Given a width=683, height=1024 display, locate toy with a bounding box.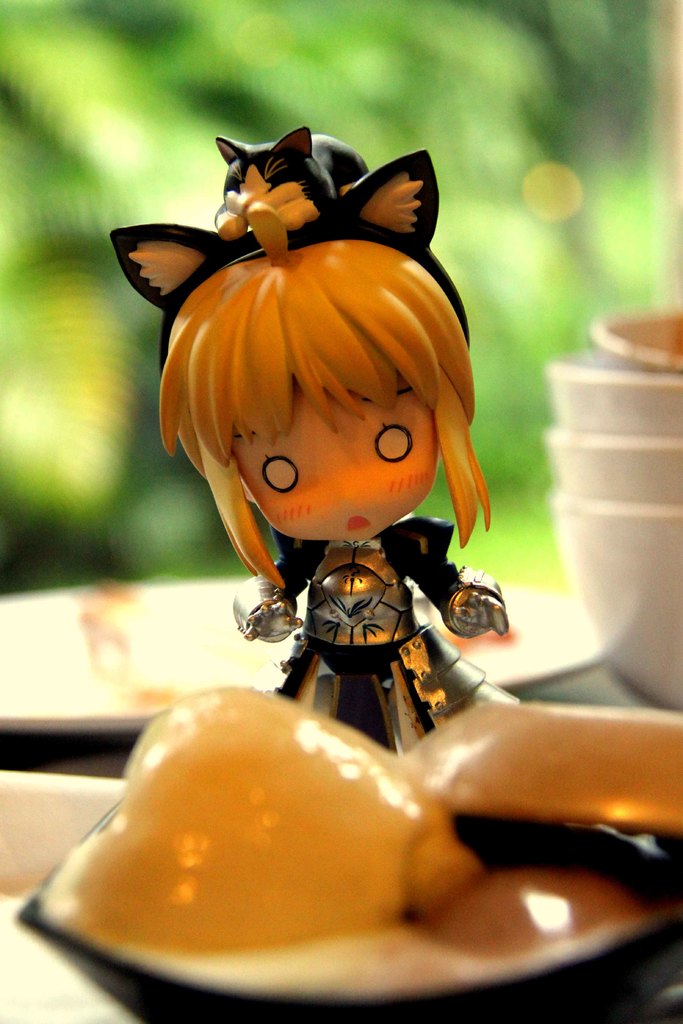
Located: 211 124 368 257.
